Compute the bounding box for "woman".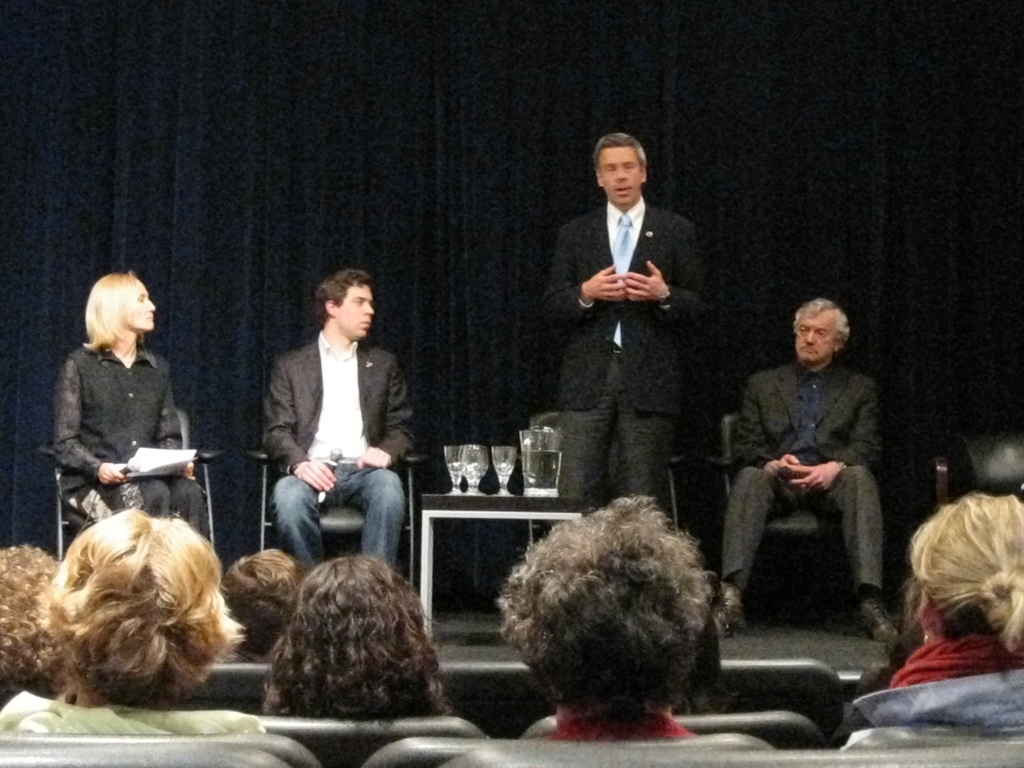
(259,552,448,767).
